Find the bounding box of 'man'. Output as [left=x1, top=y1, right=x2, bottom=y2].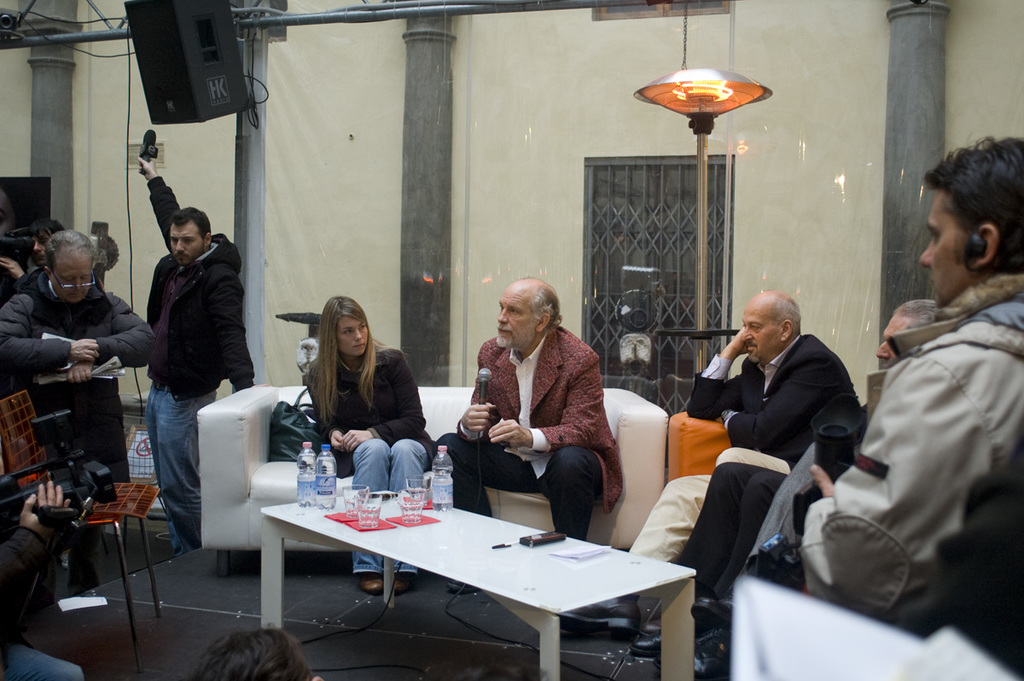
[left=0, top=481, right=89, bottom=680].
